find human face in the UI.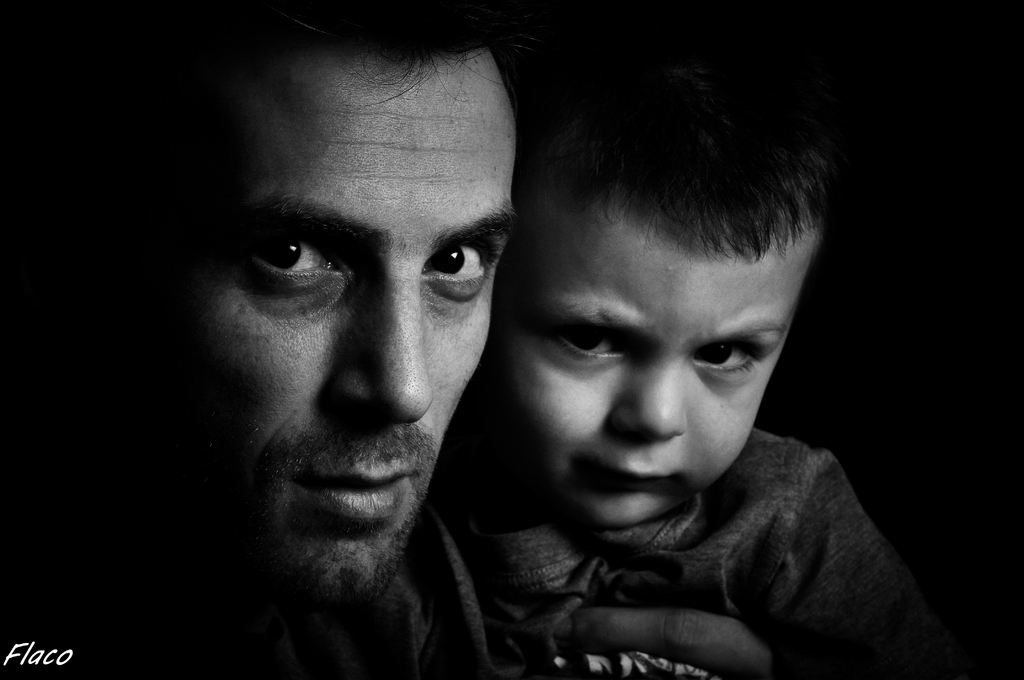
UI element at (492,243,815,531).
